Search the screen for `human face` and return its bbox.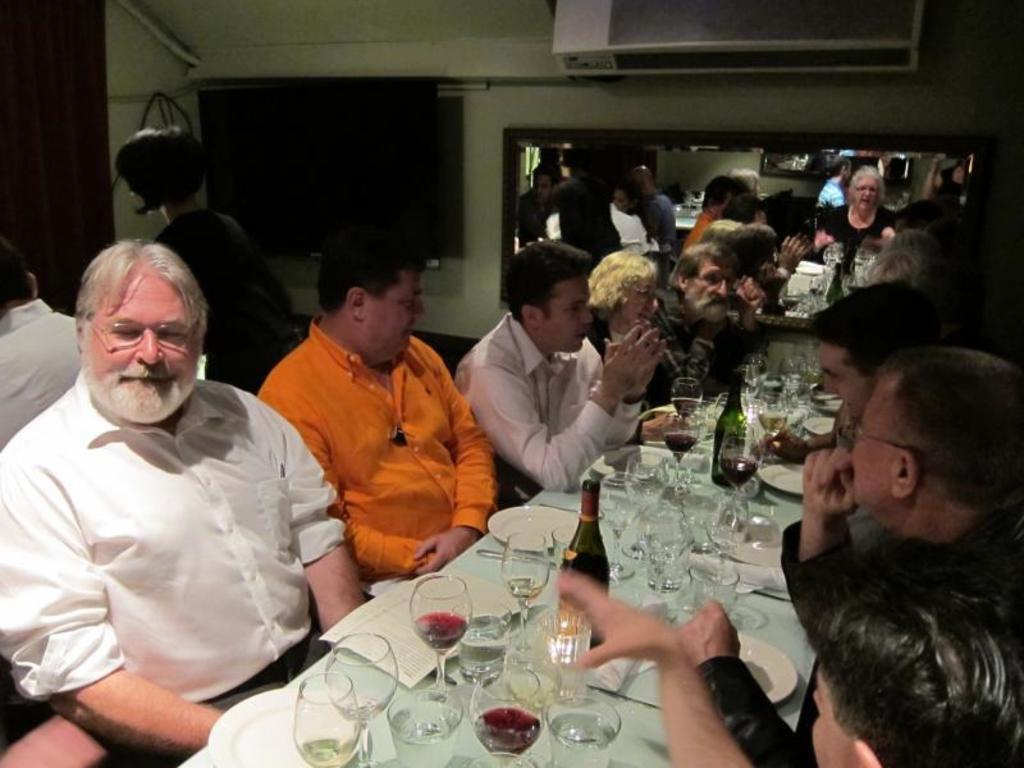
Found: box=[83, 287, 200, 426].
